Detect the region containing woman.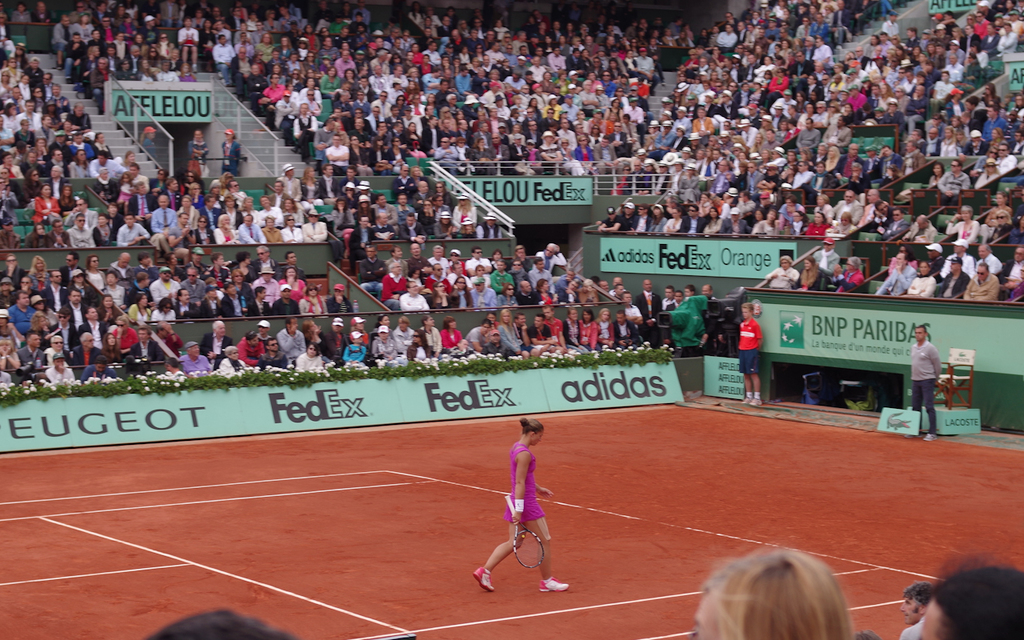
region(403, 122, 422, 154).
